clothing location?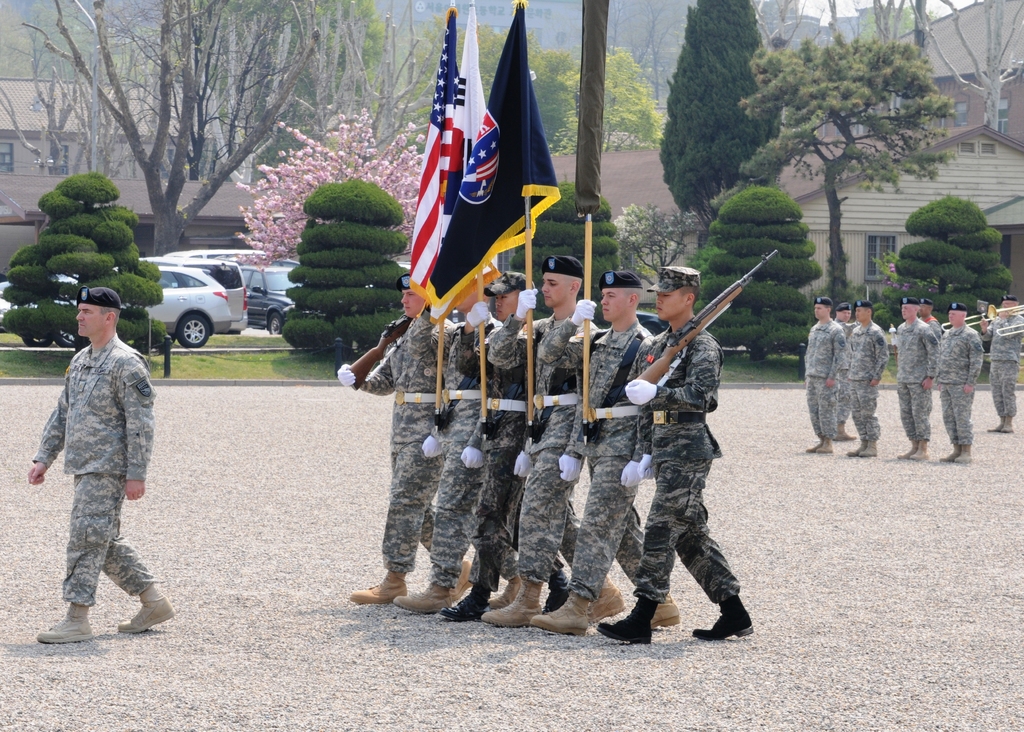
pyautogui.locateOnScreen(801, 315, 843, 447)
